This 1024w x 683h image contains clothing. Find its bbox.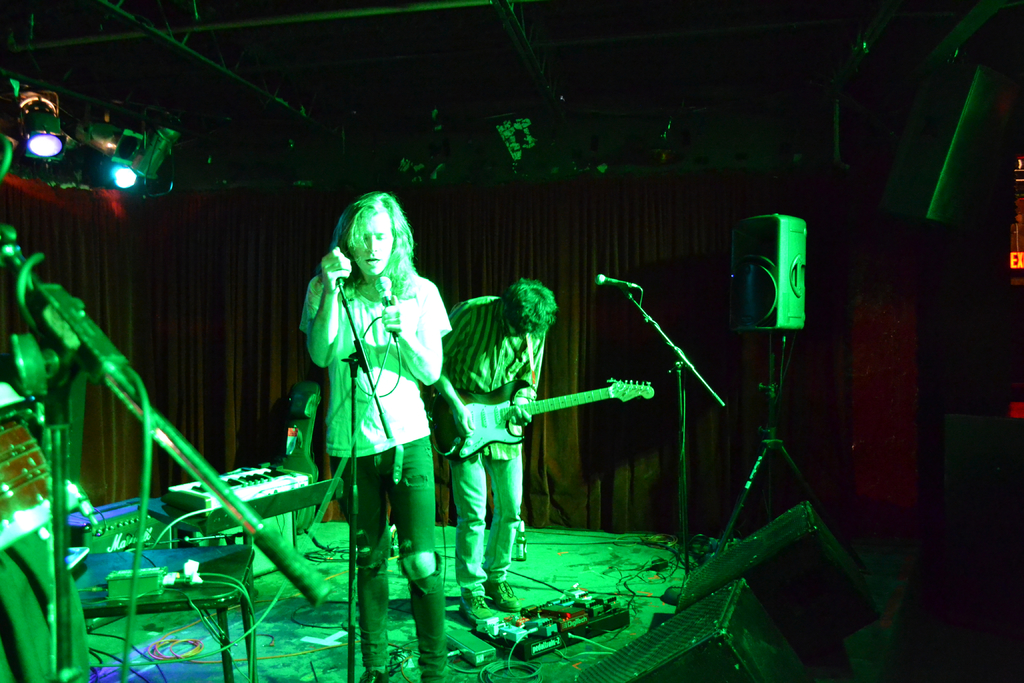
[299,272,452,459].
